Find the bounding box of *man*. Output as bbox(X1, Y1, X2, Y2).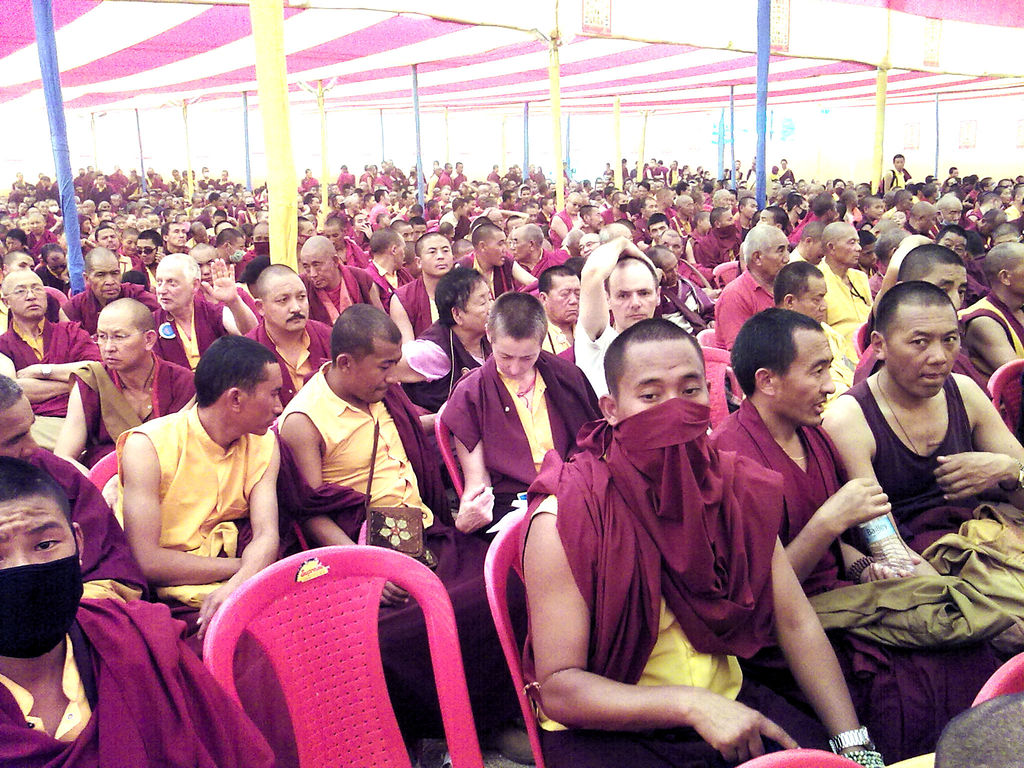
bbox(0, 246, 38, 280).
